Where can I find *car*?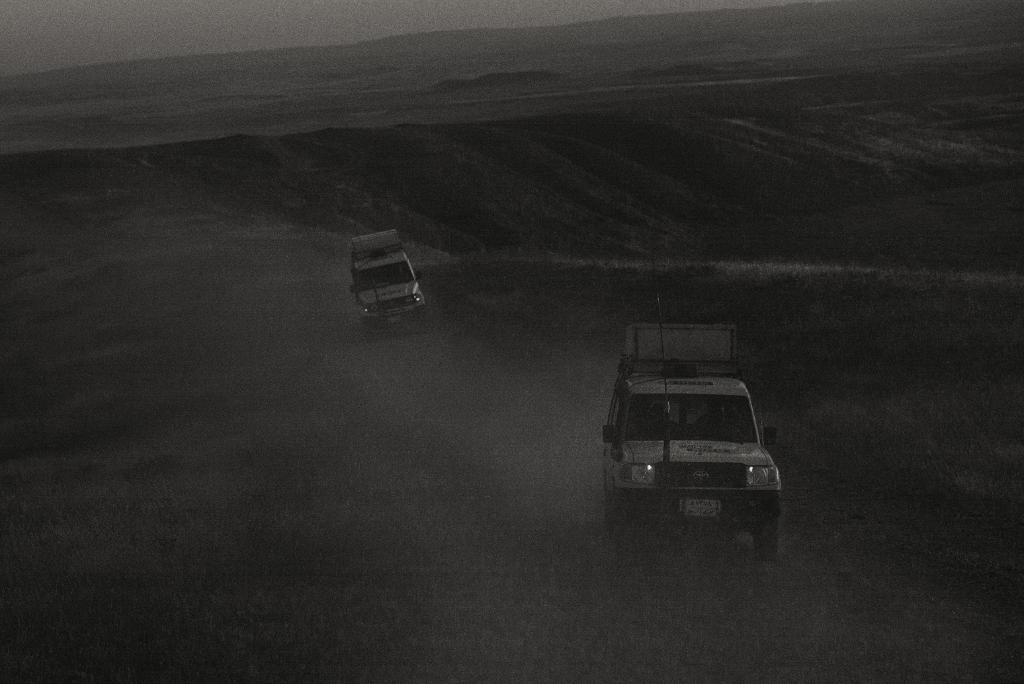
You can find it at [346,232,429,329].
